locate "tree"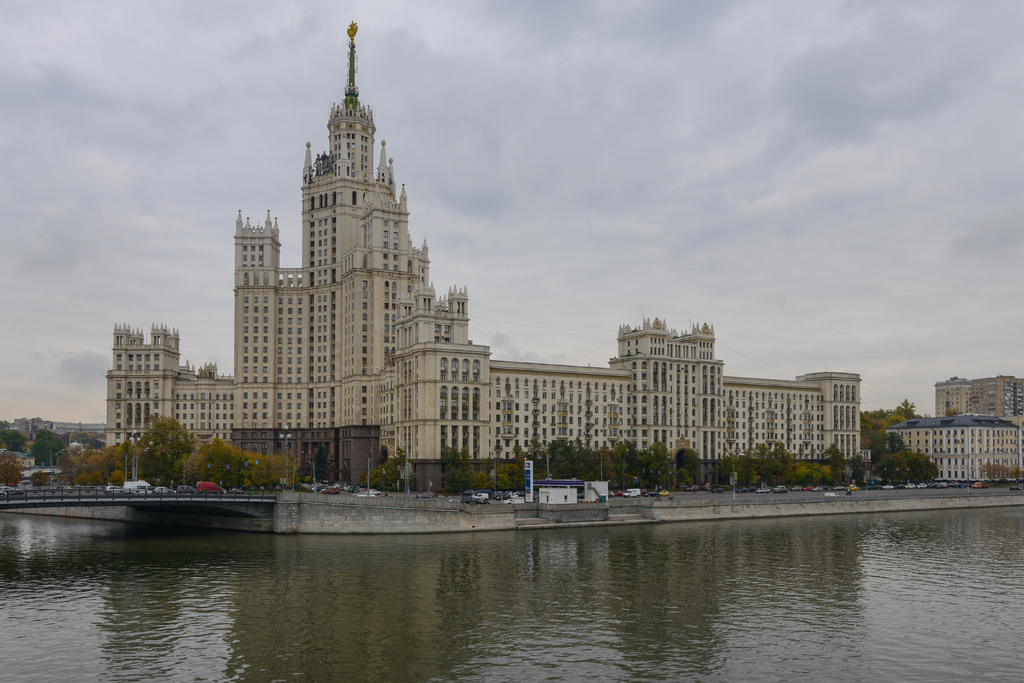
<region>612, 438, 634, 486</region>
